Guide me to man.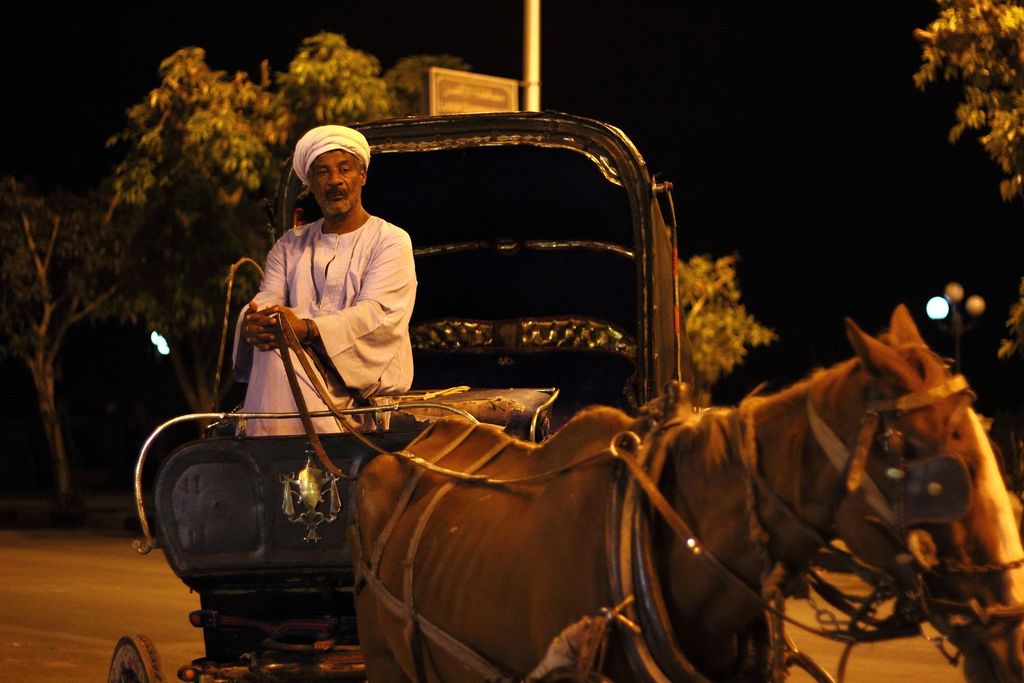
Guidance: x1=219, y1=126, x2=449, y2=438.
